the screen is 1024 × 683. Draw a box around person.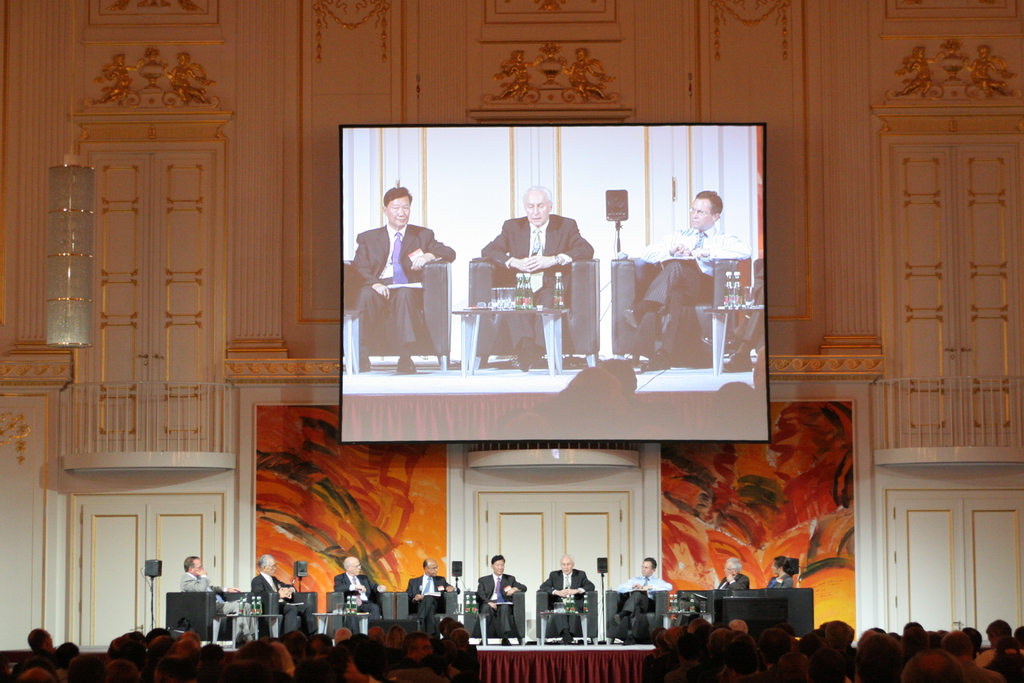
locate(712, 557, 751, 595).
